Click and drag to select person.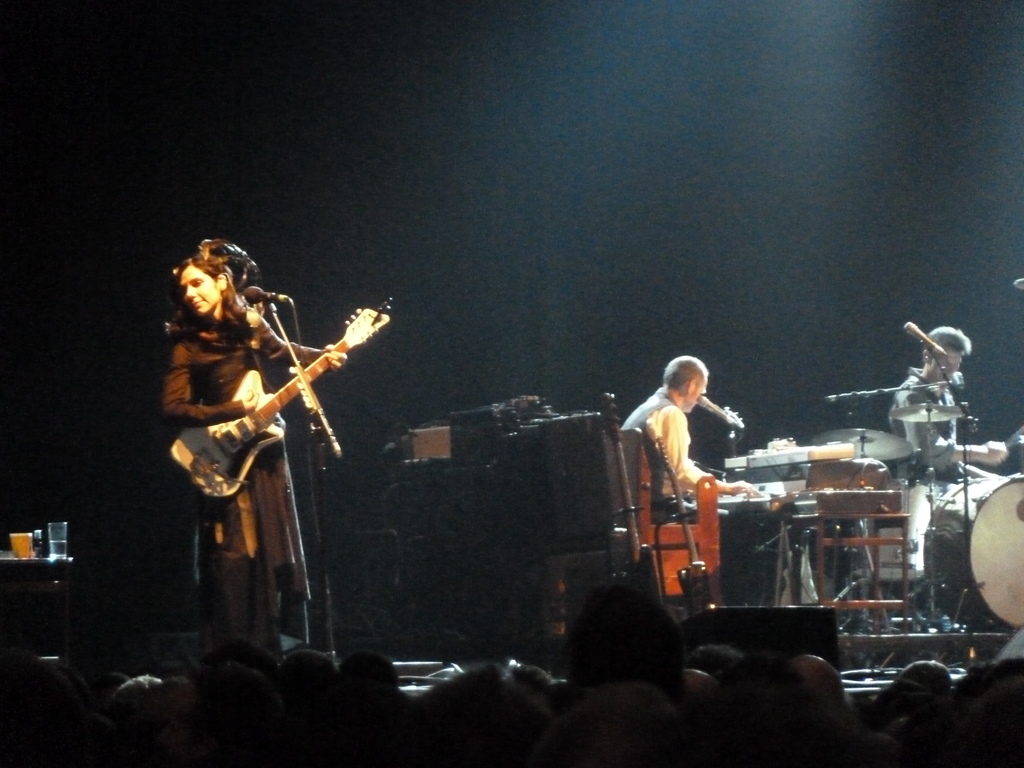
Selection: <bbox>950, 655, 1023, 767</bbox>.
